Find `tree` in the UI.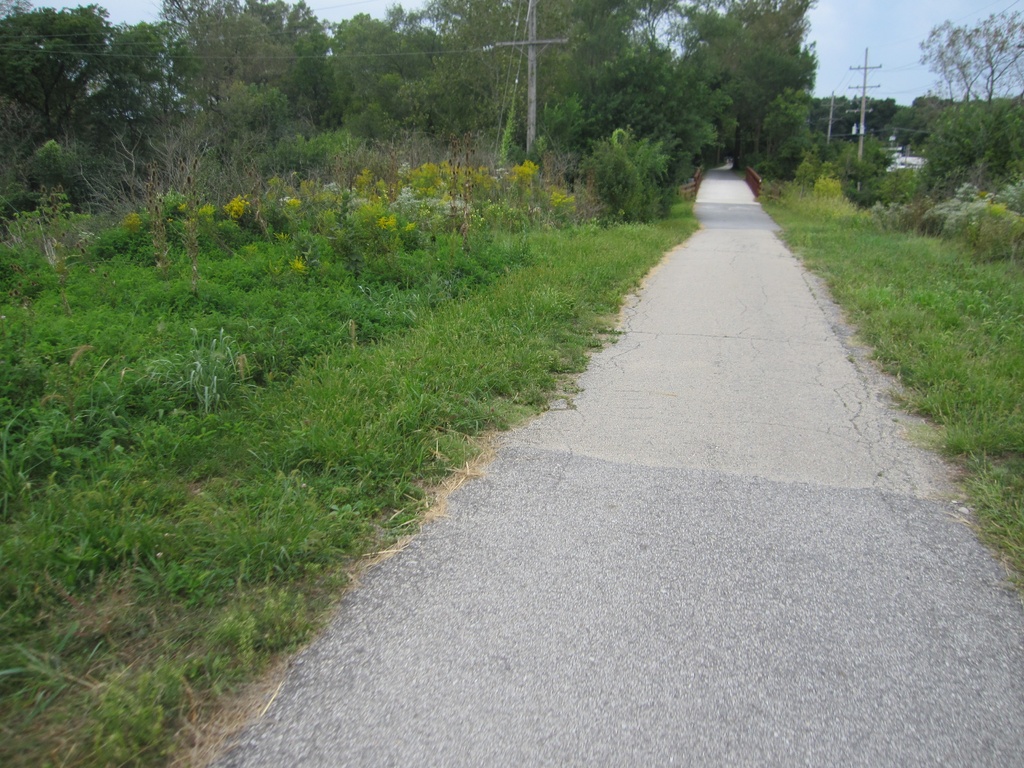
UI element at <bbox>342, 11, 435, 142</bbox>.
